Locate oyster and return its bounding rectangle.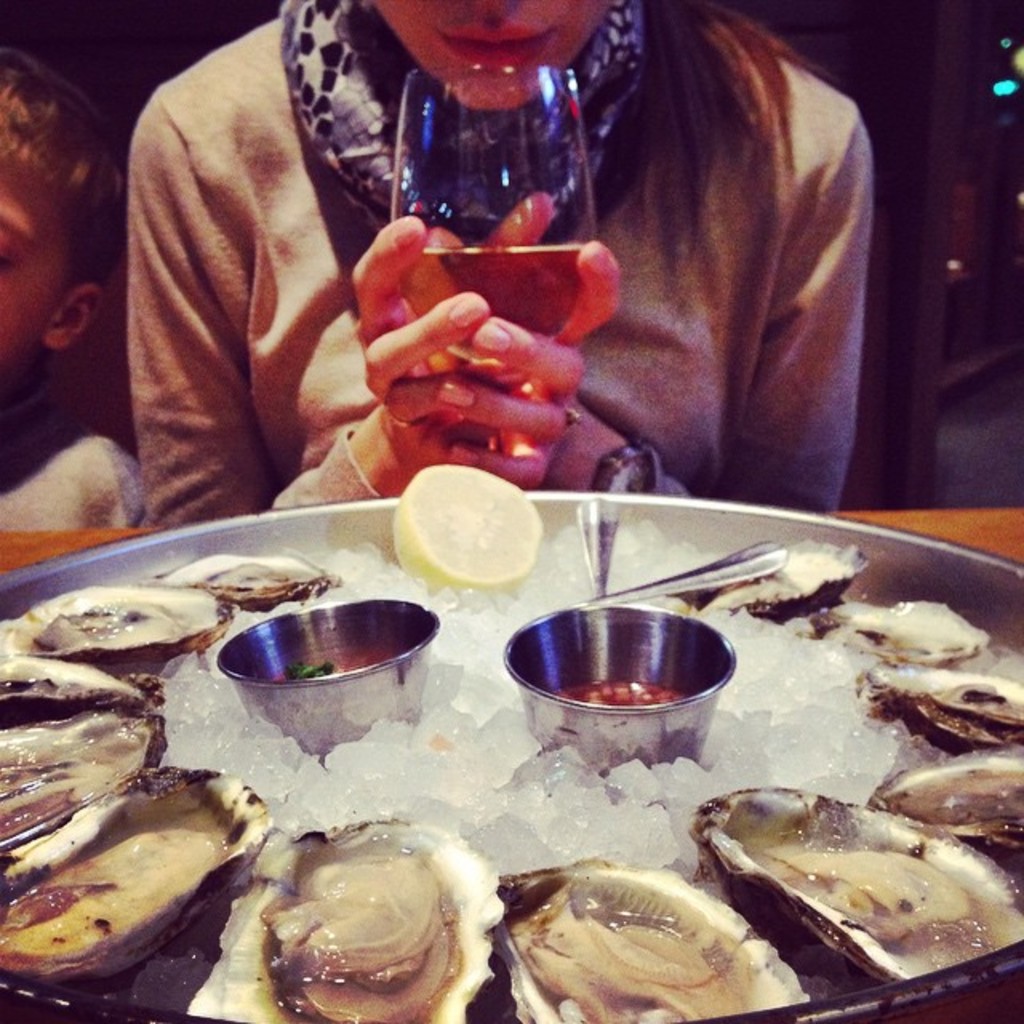
[x1=251, y1=805, x2=515, y2=1022].
